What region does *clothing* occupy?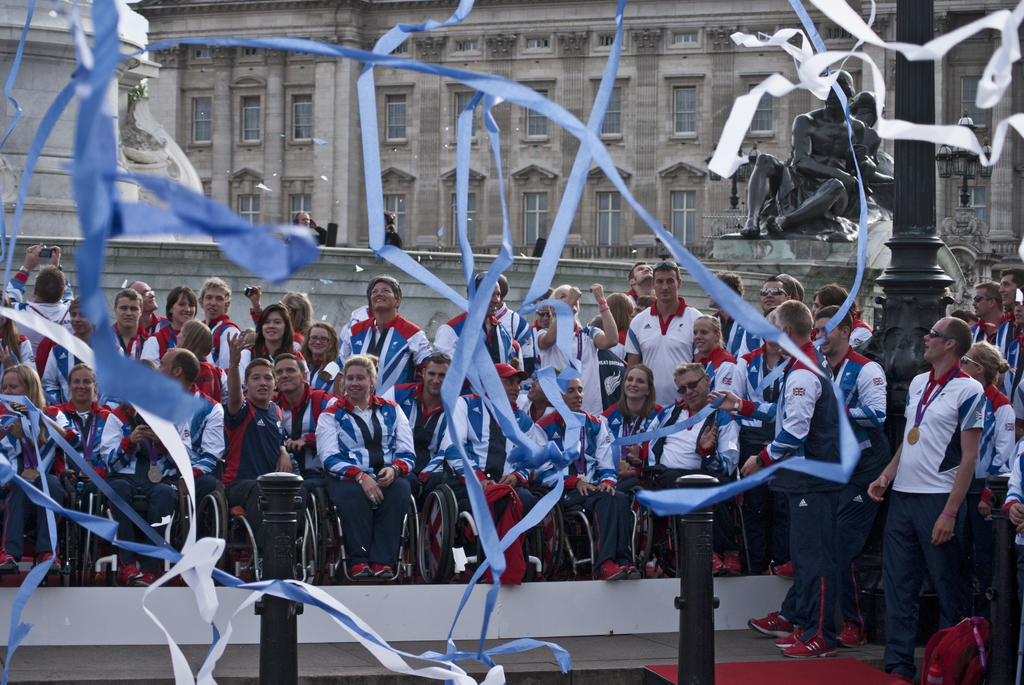
<region>349, 310, 436, 422</region>.
